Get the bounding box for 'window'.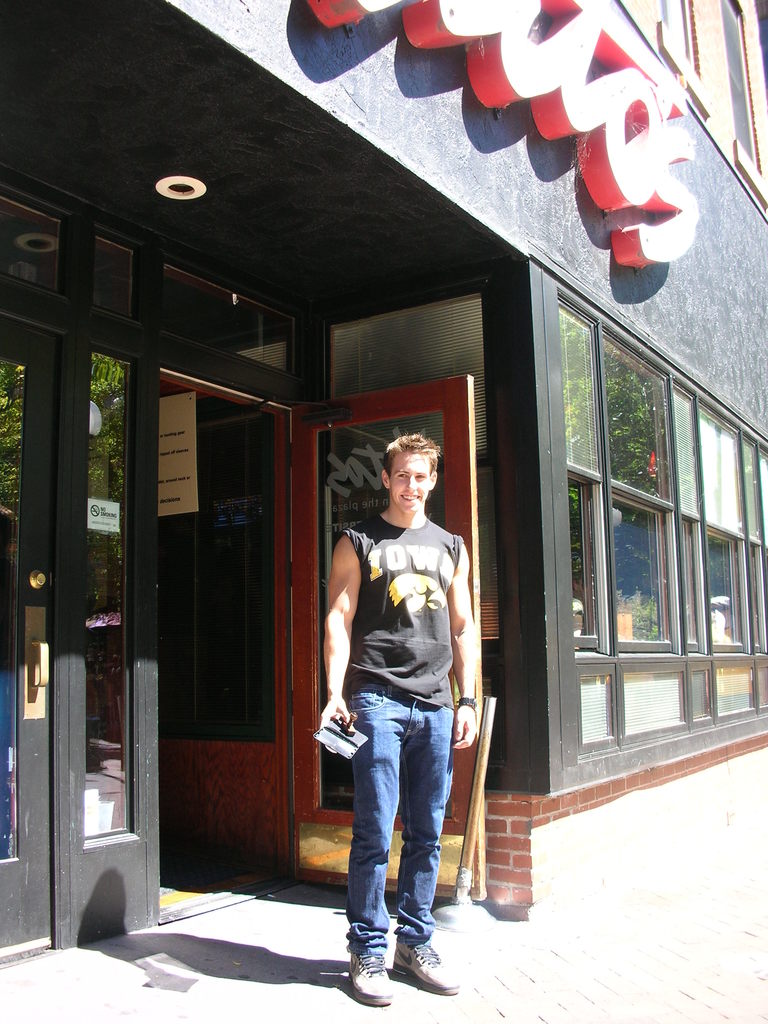
{"x1": 567, "y1": 475, "x2": 602, "y2": 659}.
